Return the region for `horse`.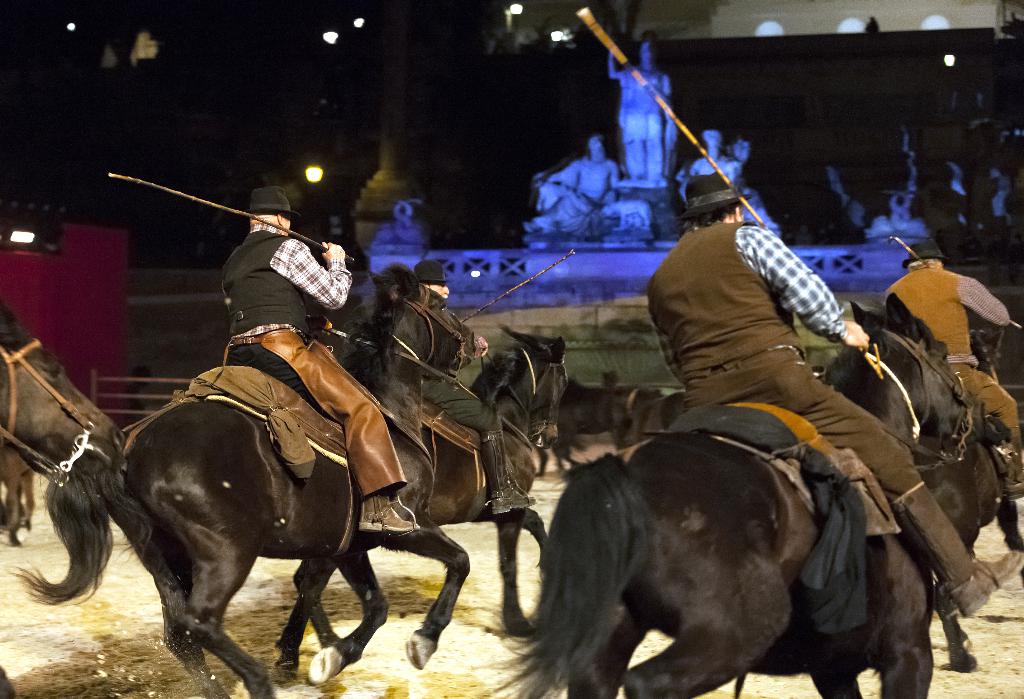
x1=464 y1=292 x2=990 y2=698.
